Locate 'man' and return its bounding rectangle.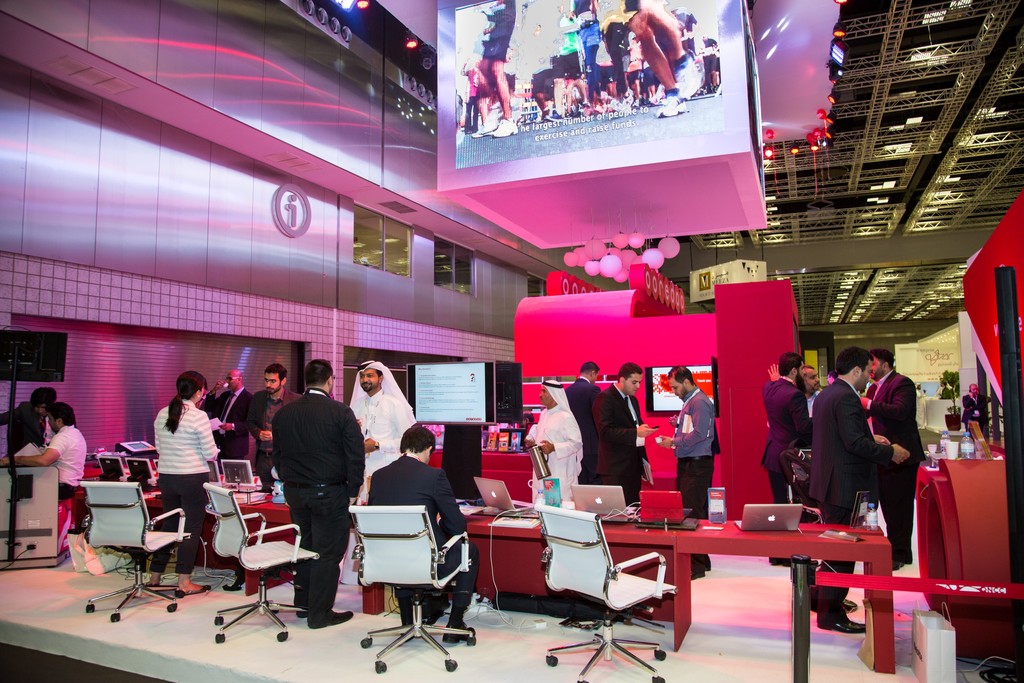
l=8, t=387, r=47, b=457.
